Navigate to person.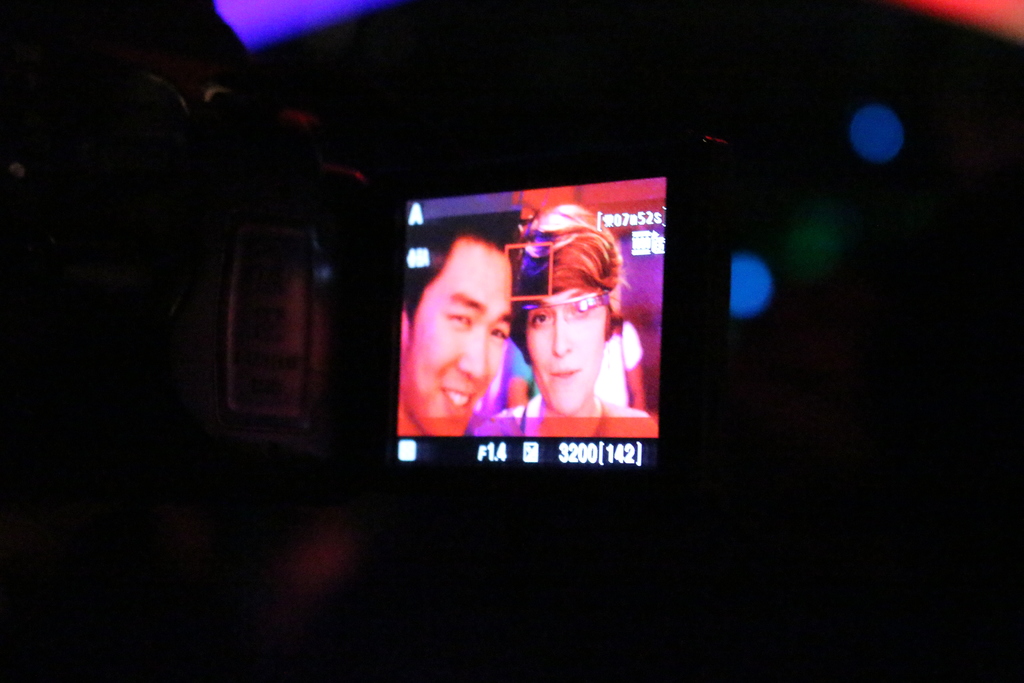
Navigation target: box=[396, 209, 520, 440].
